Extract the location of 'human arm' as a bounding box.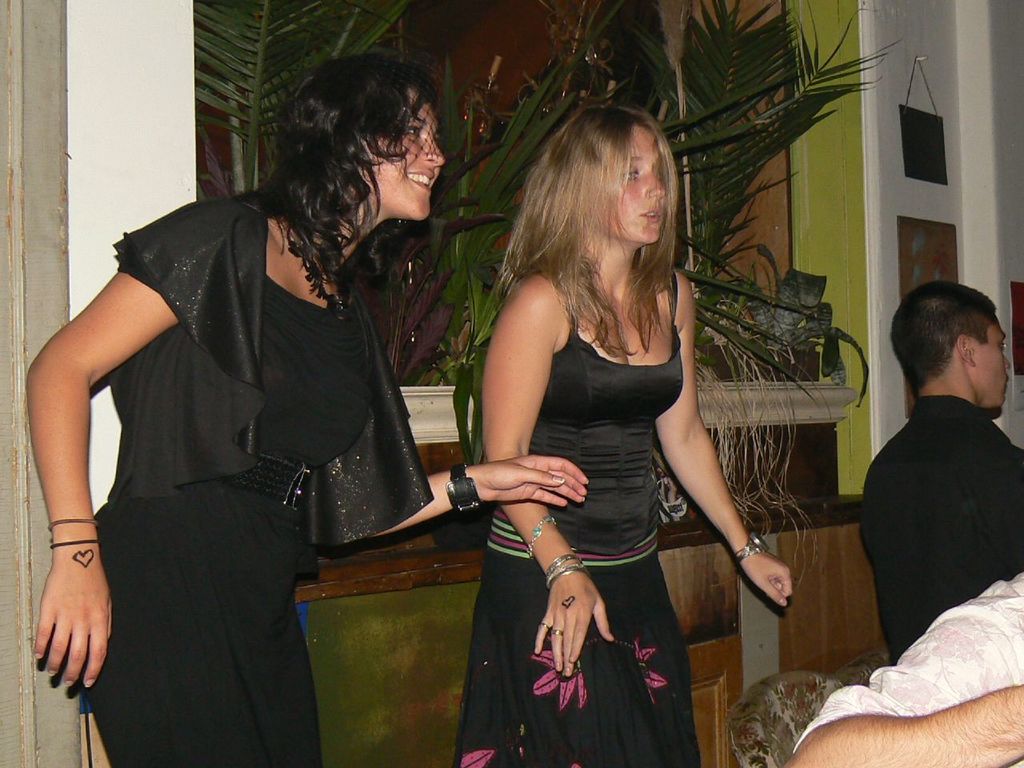
box(782, 562, 1023, 767).
